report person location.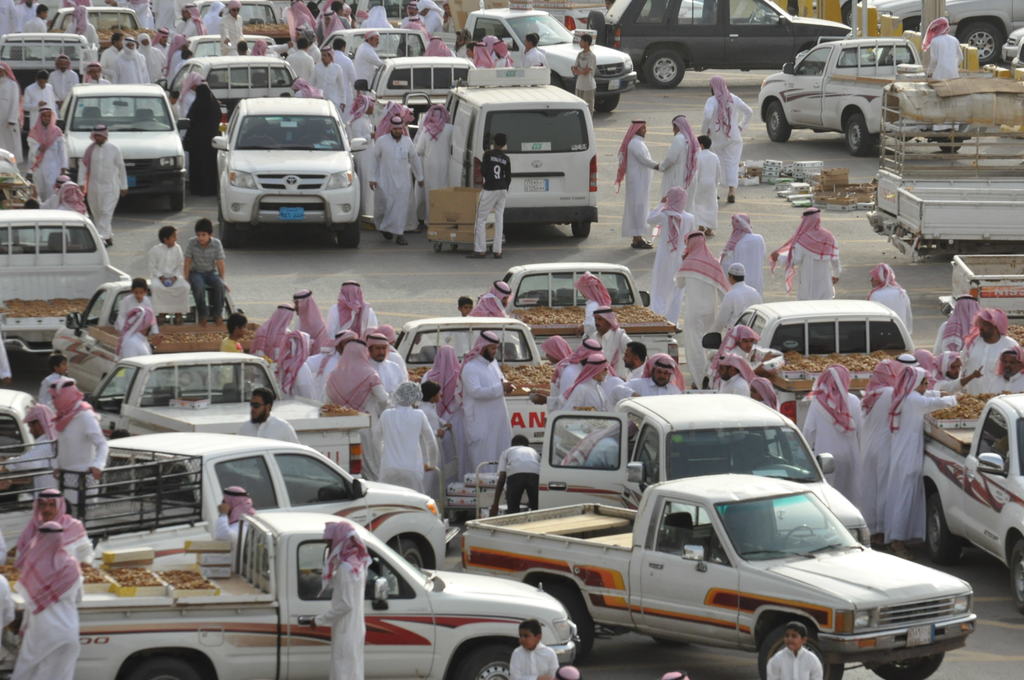
Report: [619,121,661,247].
